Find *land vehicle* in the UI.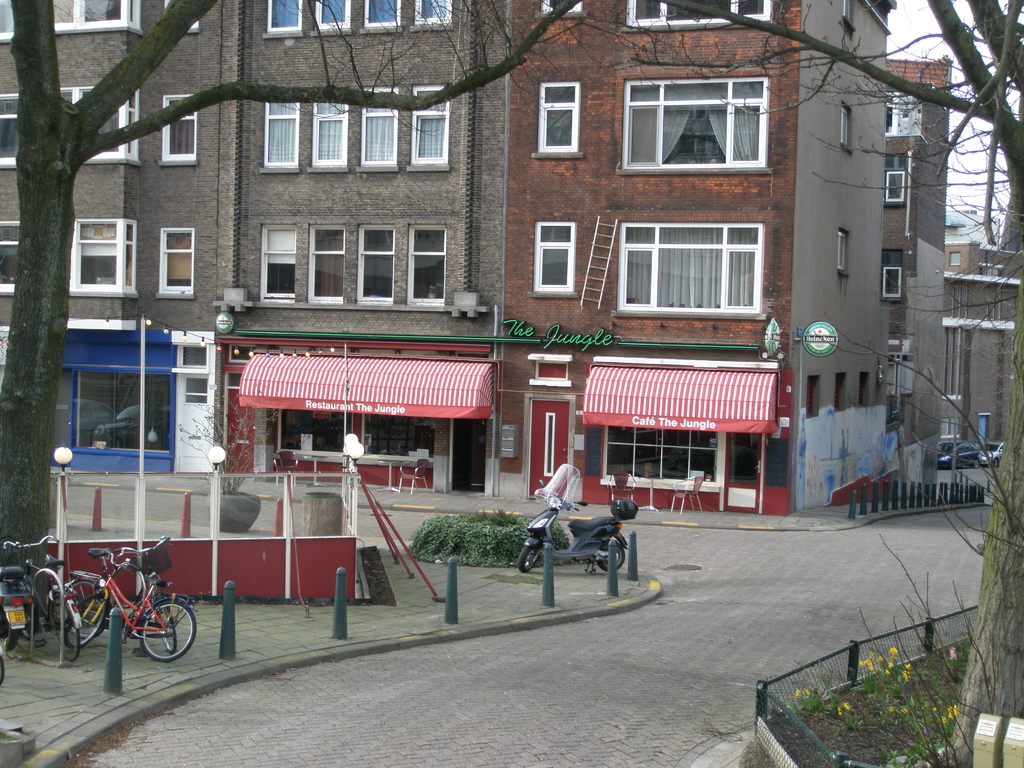
UI element at bbox=[938, 438, 976, 474].
